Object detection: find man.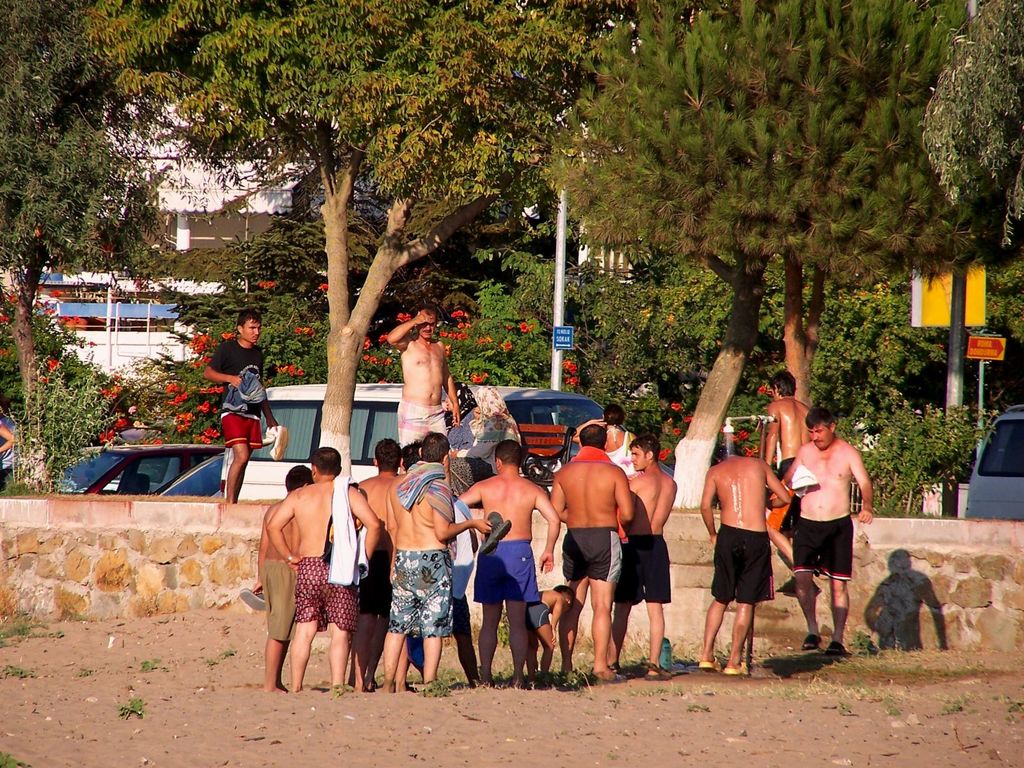
box(783, 404, 869, 653).
